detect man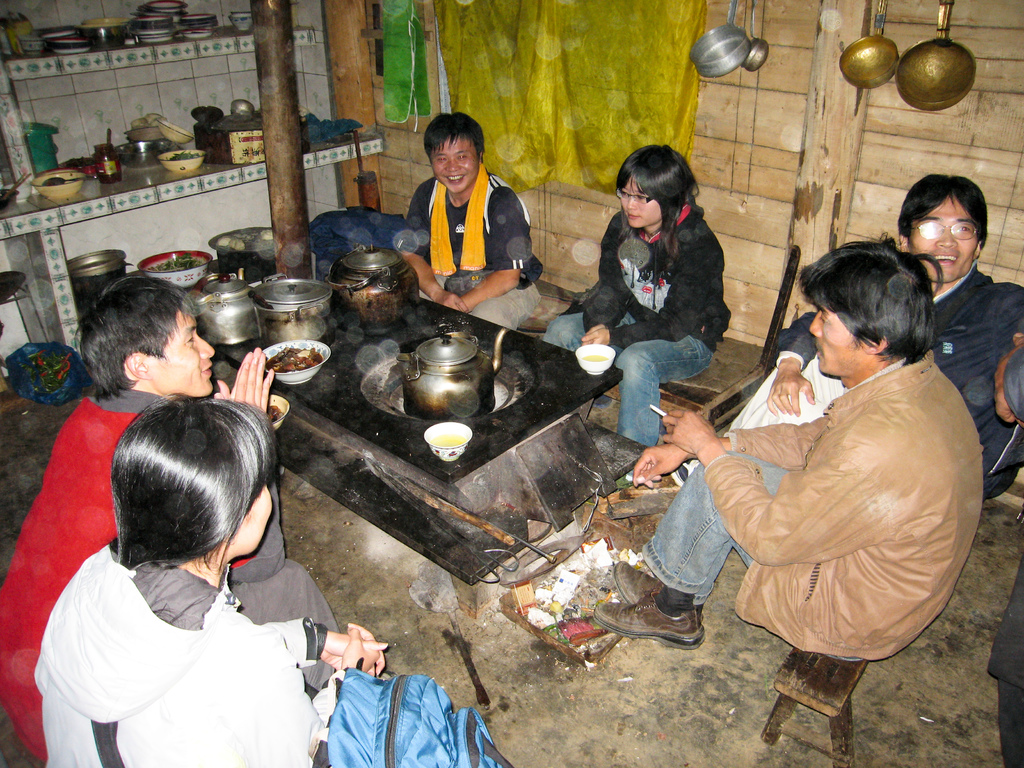
bbox=[591, 230, 986, 651]
